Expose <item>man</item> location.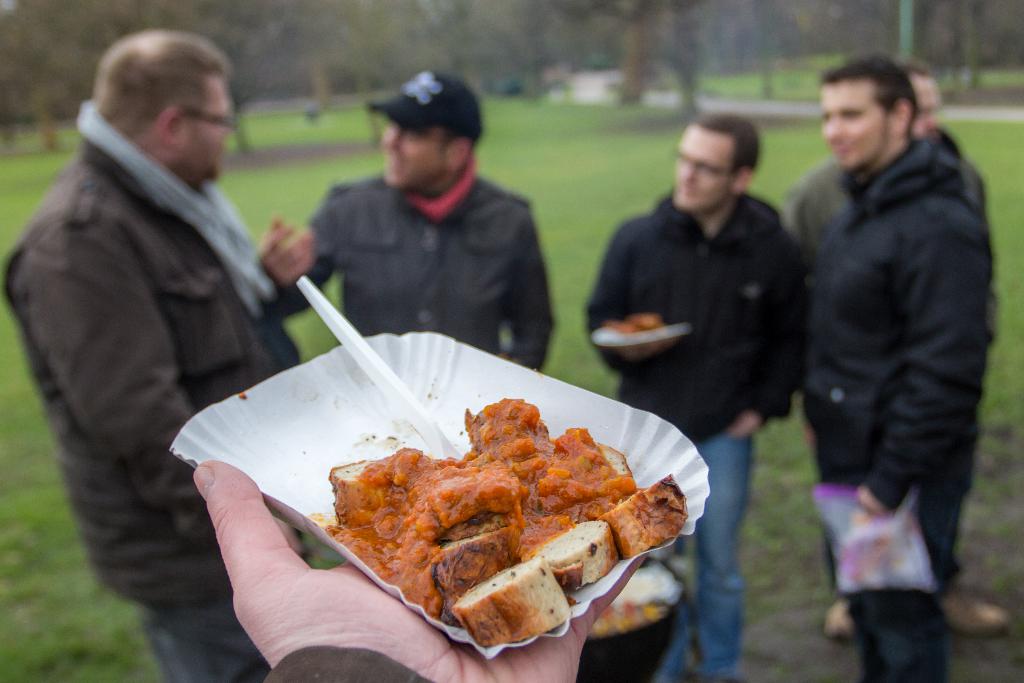
Exposed at [x1=808, y1=46, x2=1009, y2=682].
